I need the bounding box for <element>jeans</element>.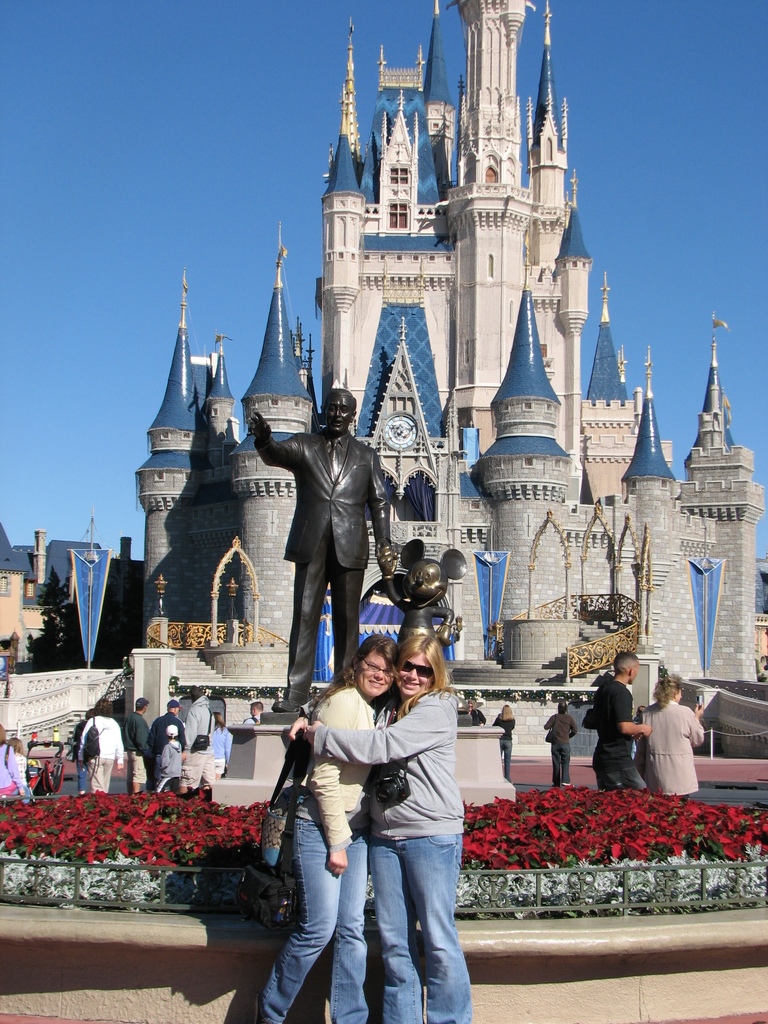
Here it is: <box>208,758,229,783</box>.
